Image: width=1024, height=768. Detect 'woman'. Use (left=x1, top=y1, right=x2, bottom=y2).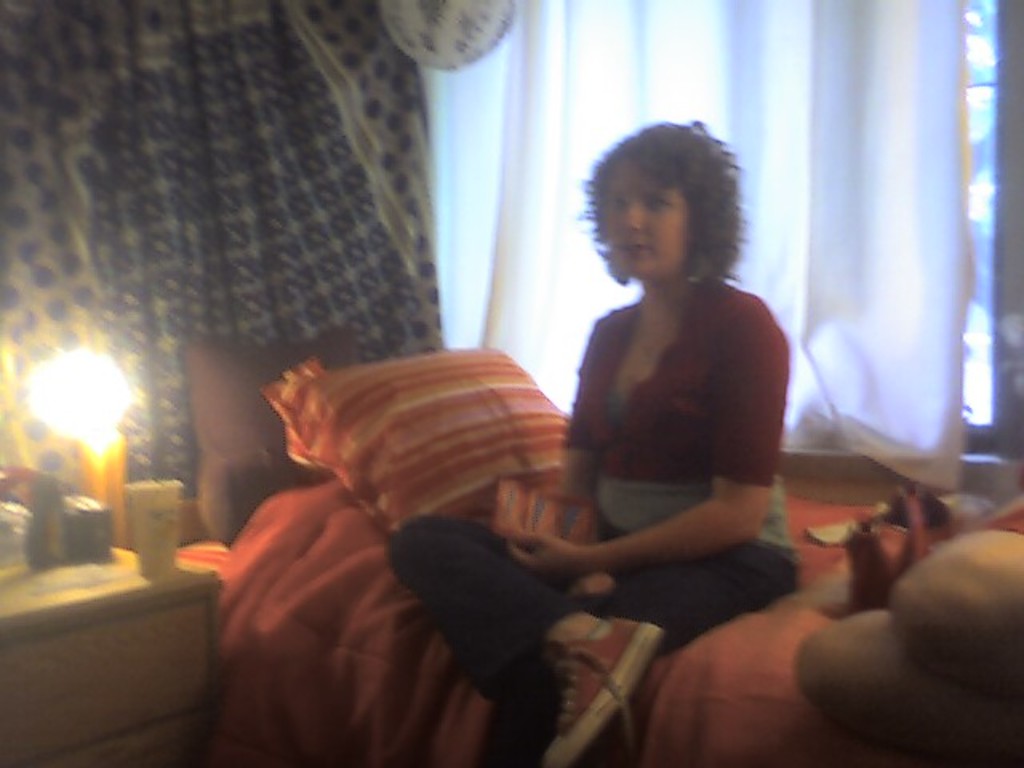
(left=522, top=98, right=813, bottom=730).
